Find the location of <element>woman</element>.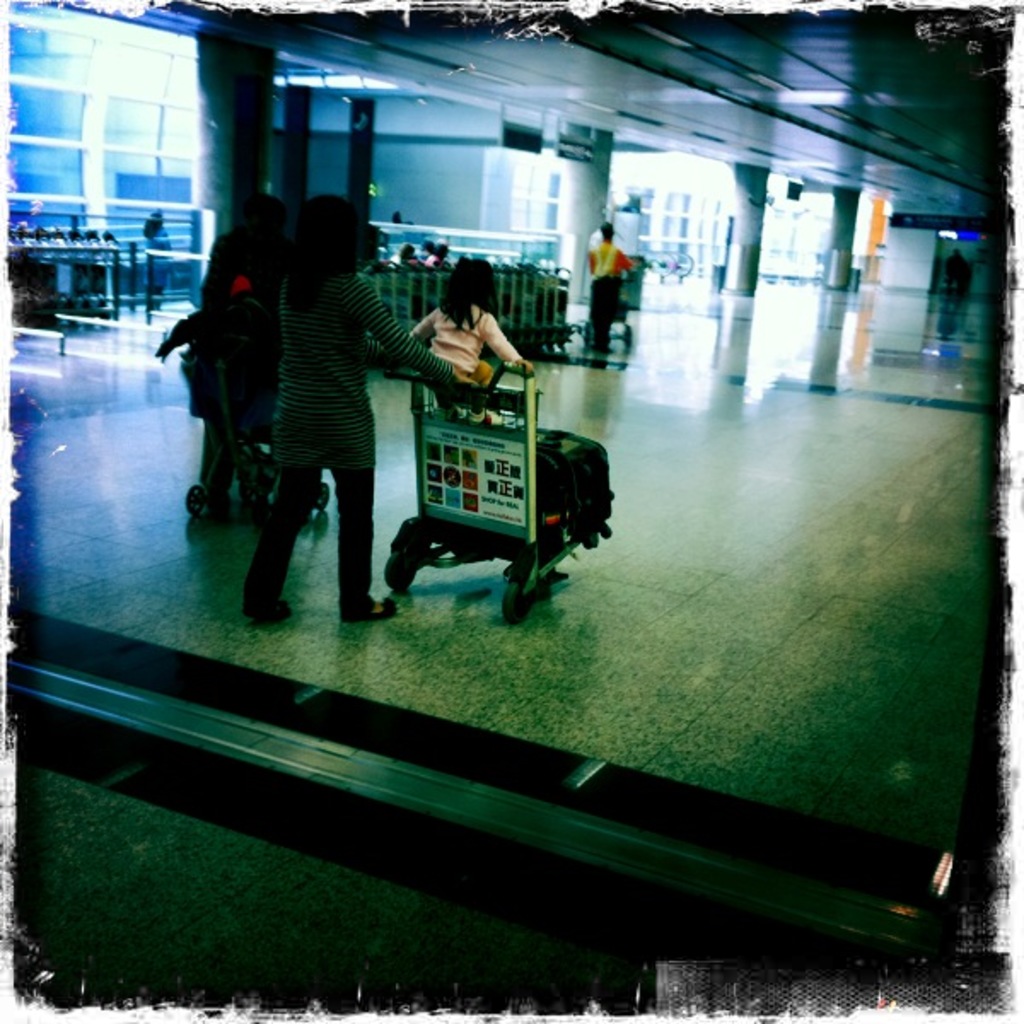
Location: (x1=244, y1=195, x2=403, y2=621).
